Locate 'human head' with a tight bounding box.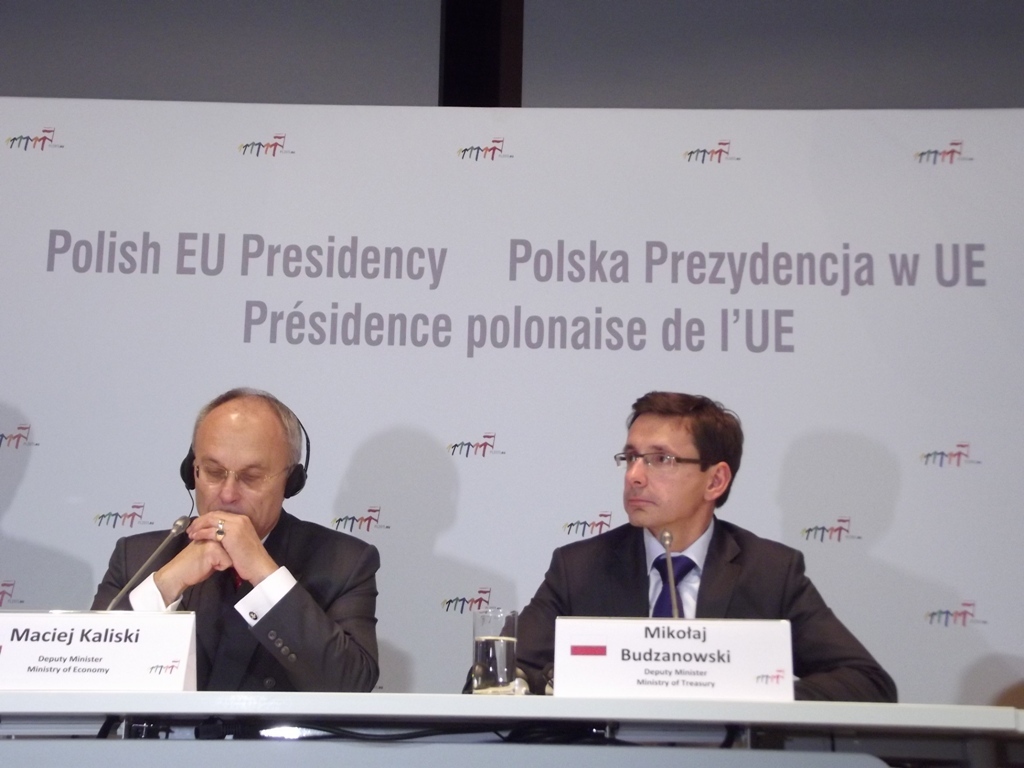
<box>173,390,305,552</box>.
